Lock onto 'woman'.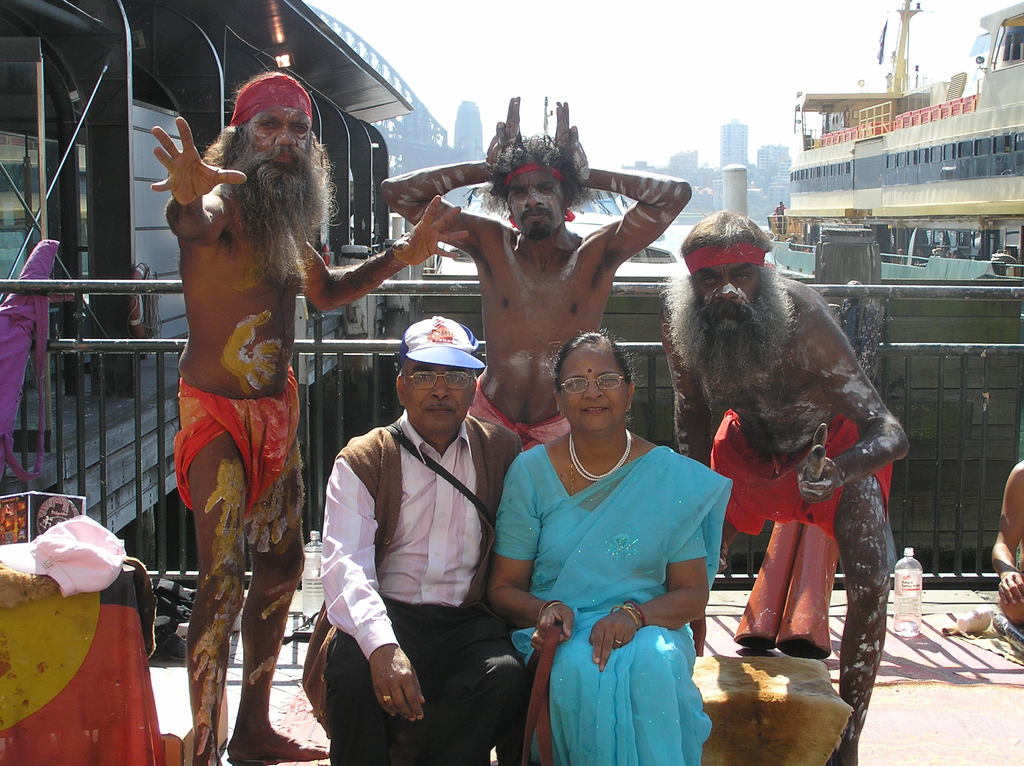
Locked: locate(483, 328, 730, 765).
